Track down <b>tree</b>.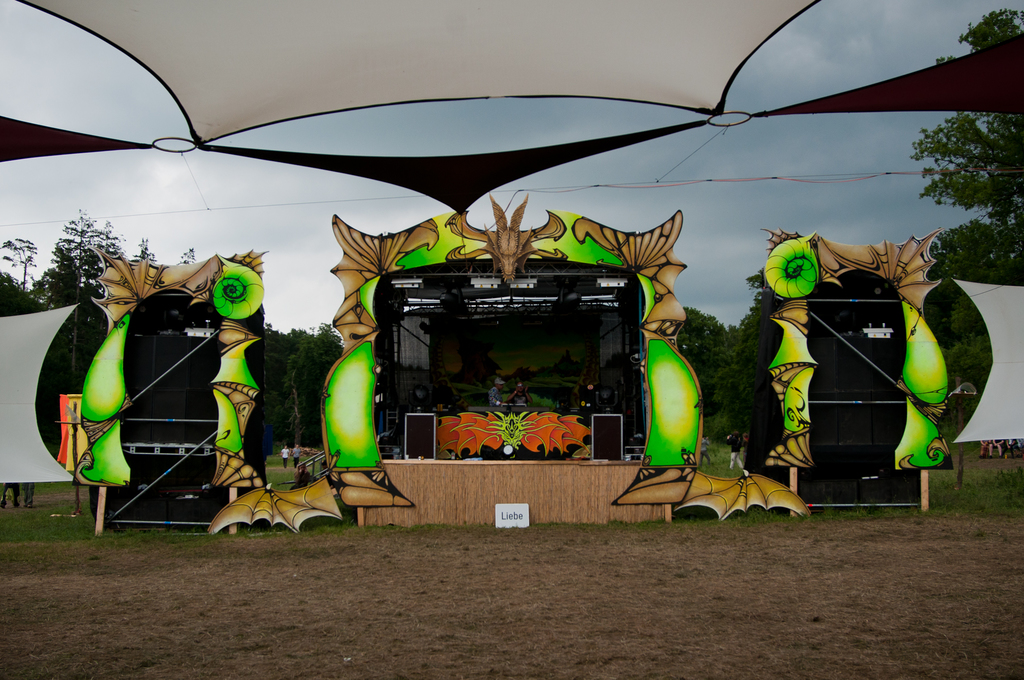
Tracked to {"x1": 662, "y1": 304, "x2": 742, "y2": 441}.
